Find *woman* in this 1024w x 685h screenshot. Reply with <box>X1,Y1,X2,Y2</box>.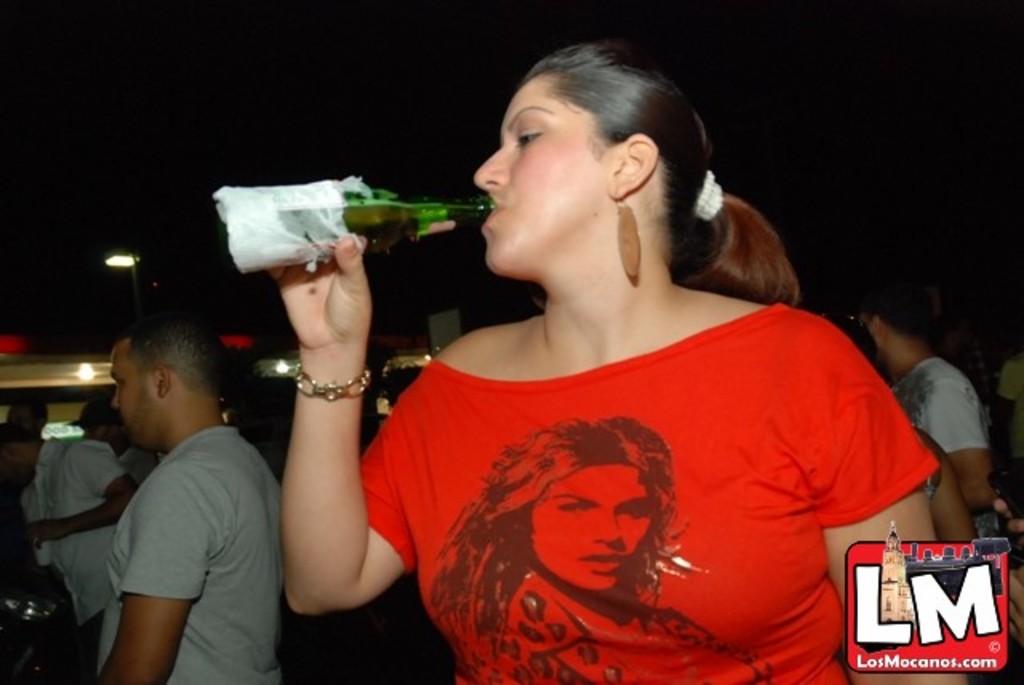
<box>307,62,954,663</box>.
